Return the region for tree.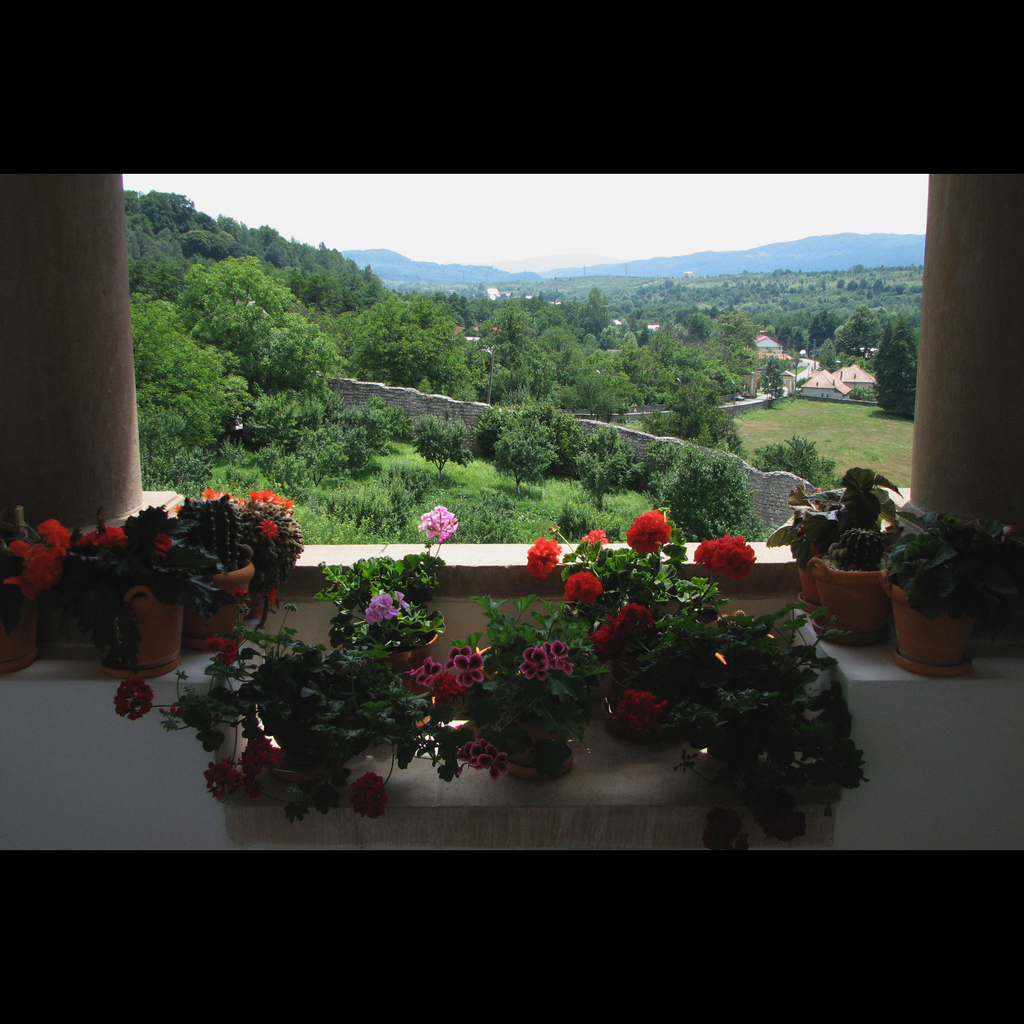
(x1=576, y1=289, x2=615, y2=338).
